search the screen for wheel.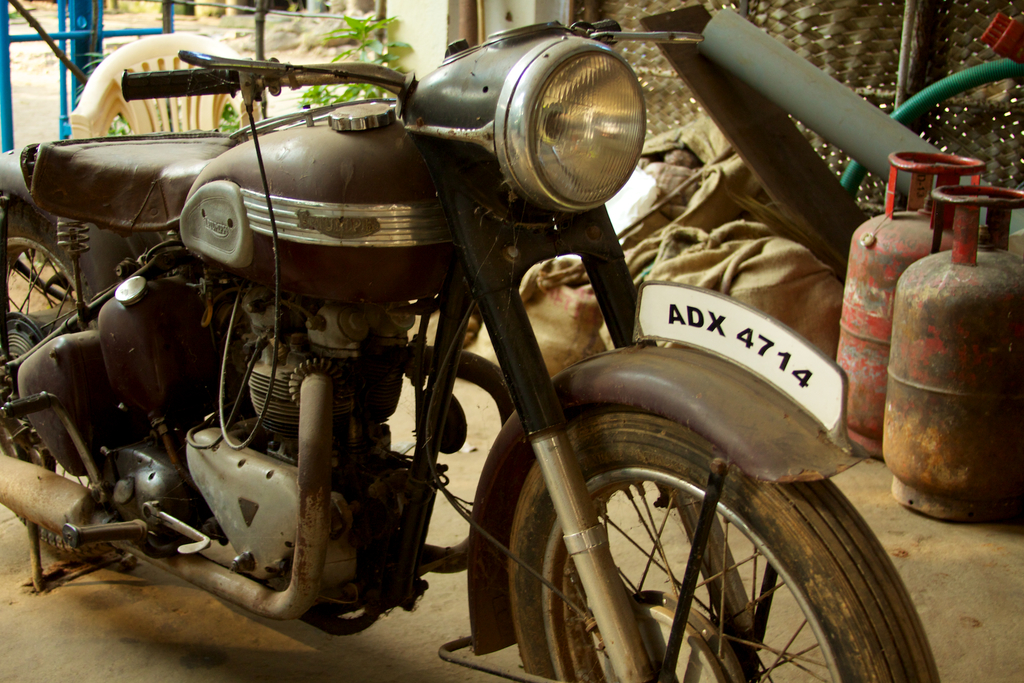
Found at region(466, 386, 831, 677).
